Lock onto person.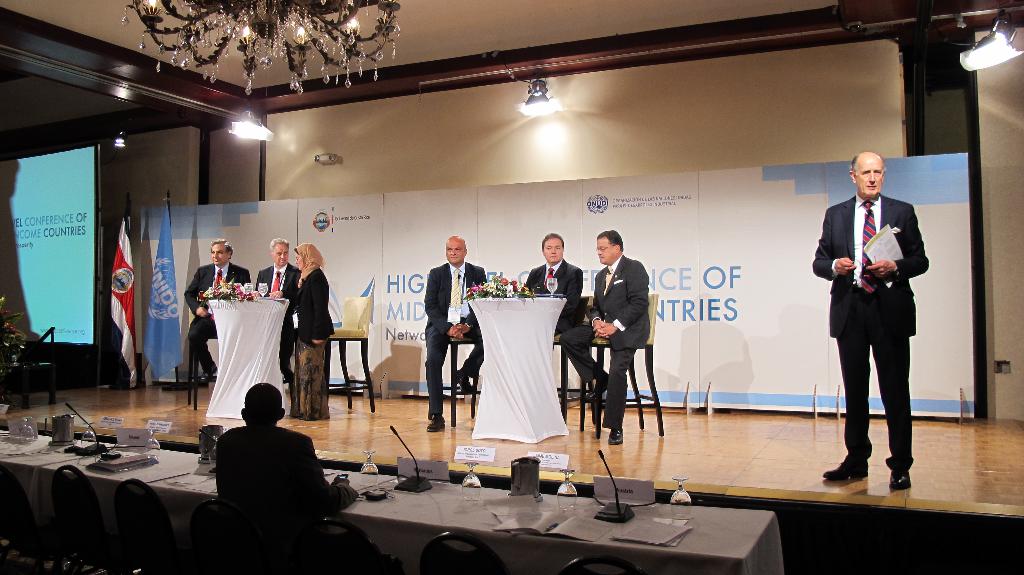
Locked: [left=254, top=235, right=299, bottom=297].
